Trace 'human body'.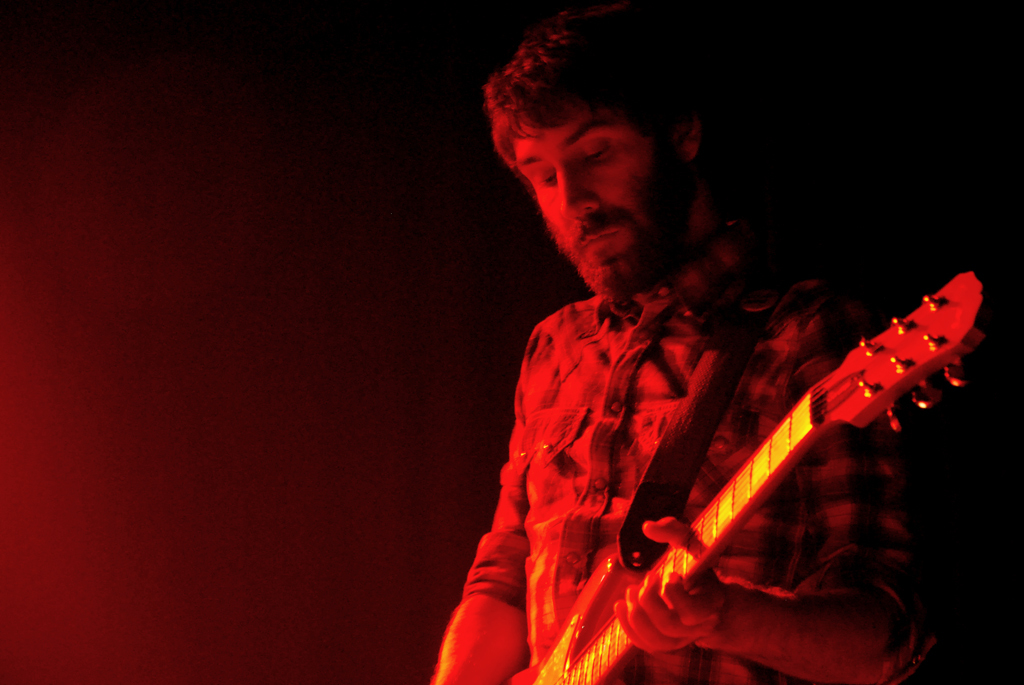
Traced to (448, 68, 981, 684).
